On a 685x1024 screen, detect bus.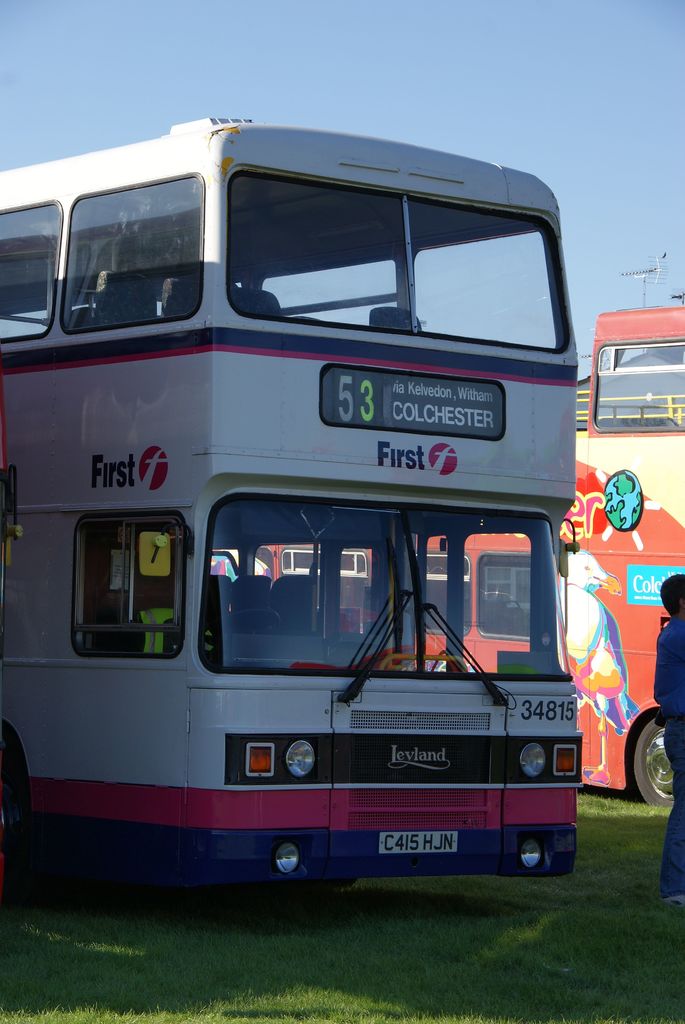
<region>0, 113, 579, 900</region>.
